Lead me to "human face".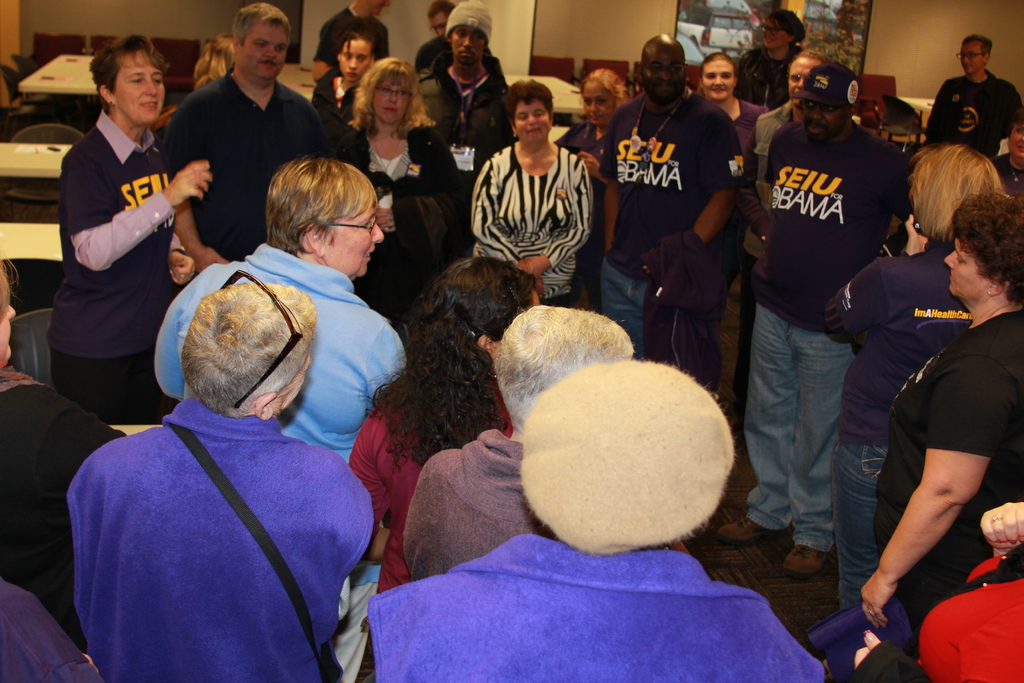
Lead to 278,354,312,413.
